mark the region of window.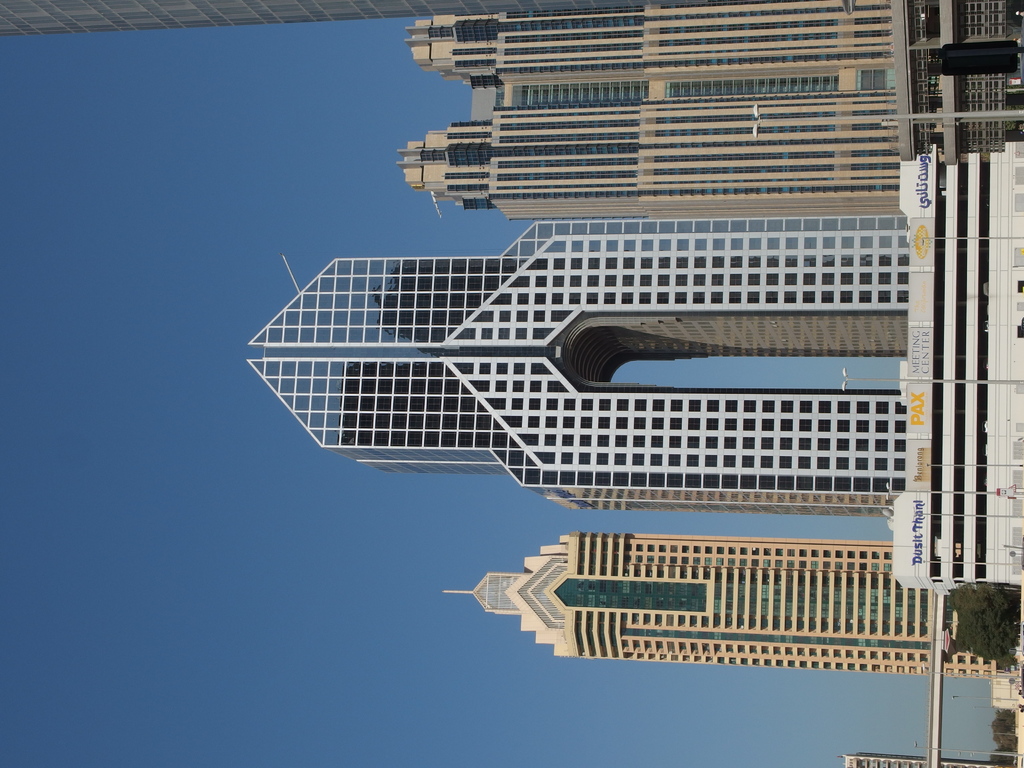
Region: crop(586, 292, 596, 304).
